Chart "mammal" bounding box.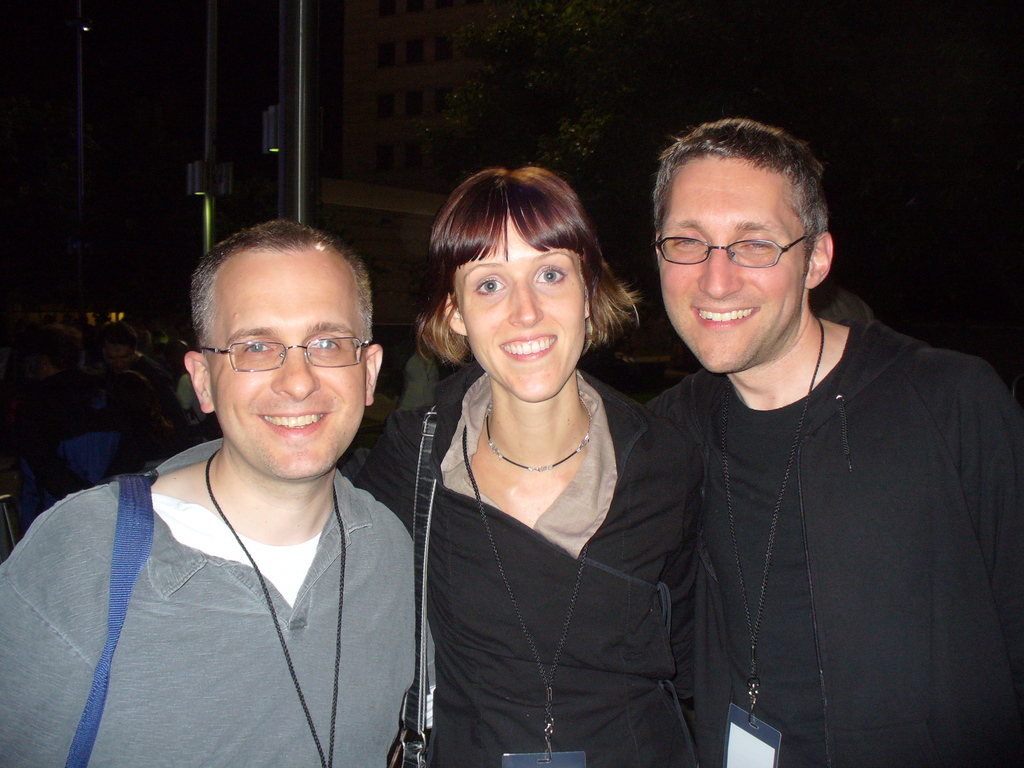
Charted: bbox=[356, 167, 711, 767].
